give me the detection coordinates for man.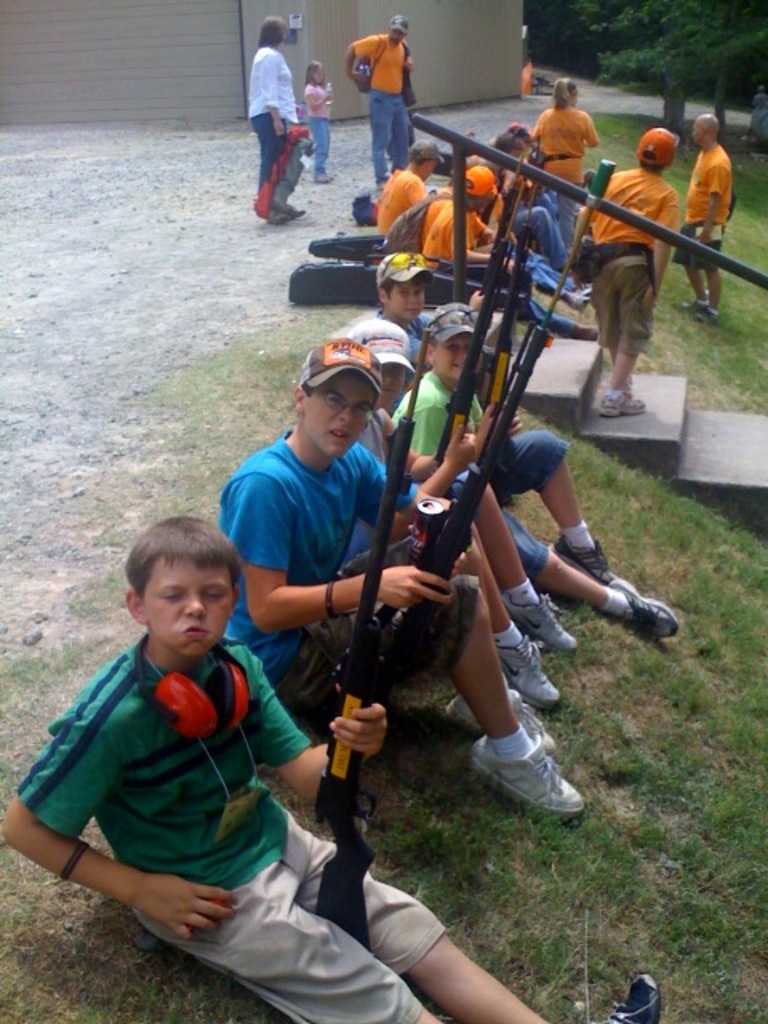
bbox=[328, 14, 421, 182].
